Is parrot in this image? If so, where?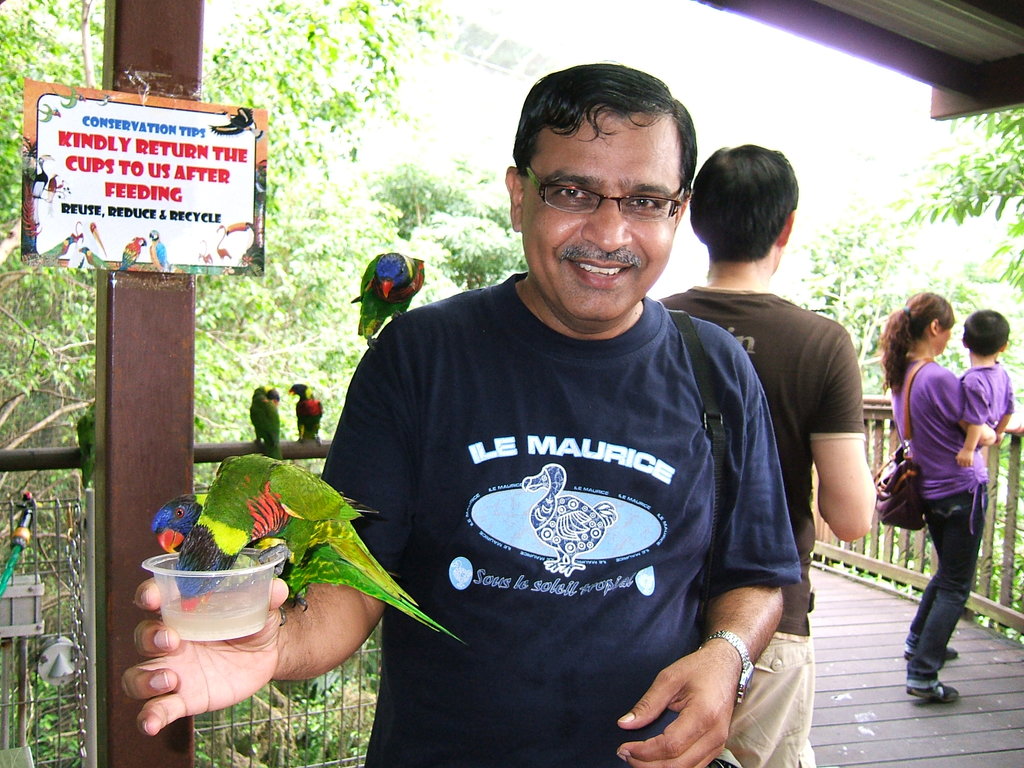
Yes, at select_region(349, 252, 424, 353).
